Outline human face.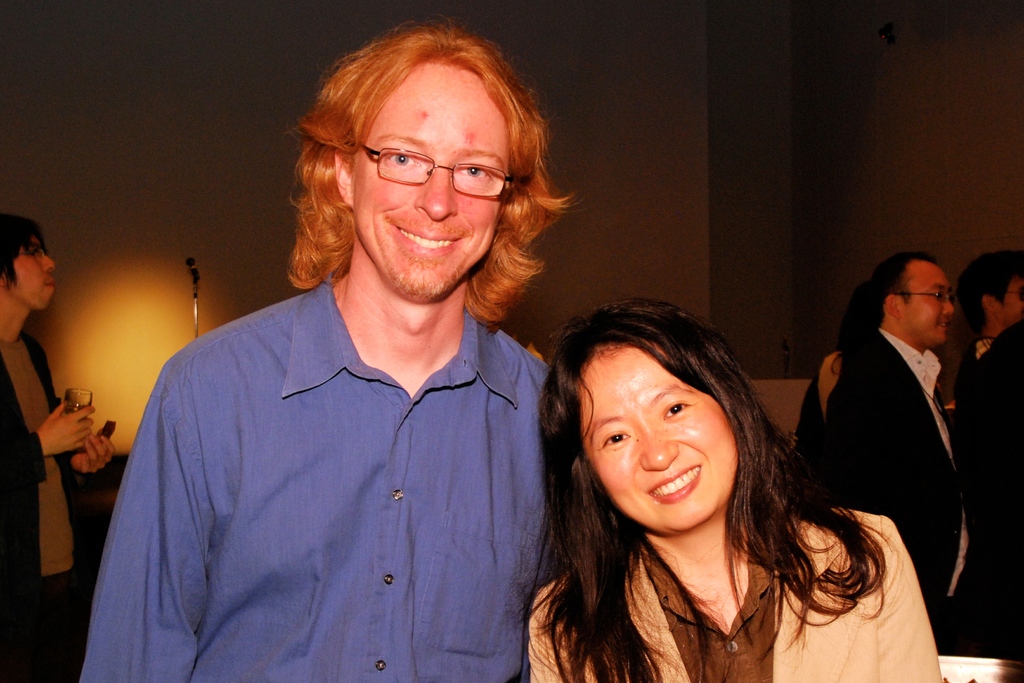
Outline: [x1=586, y1=346, x2=742, y2=543].
